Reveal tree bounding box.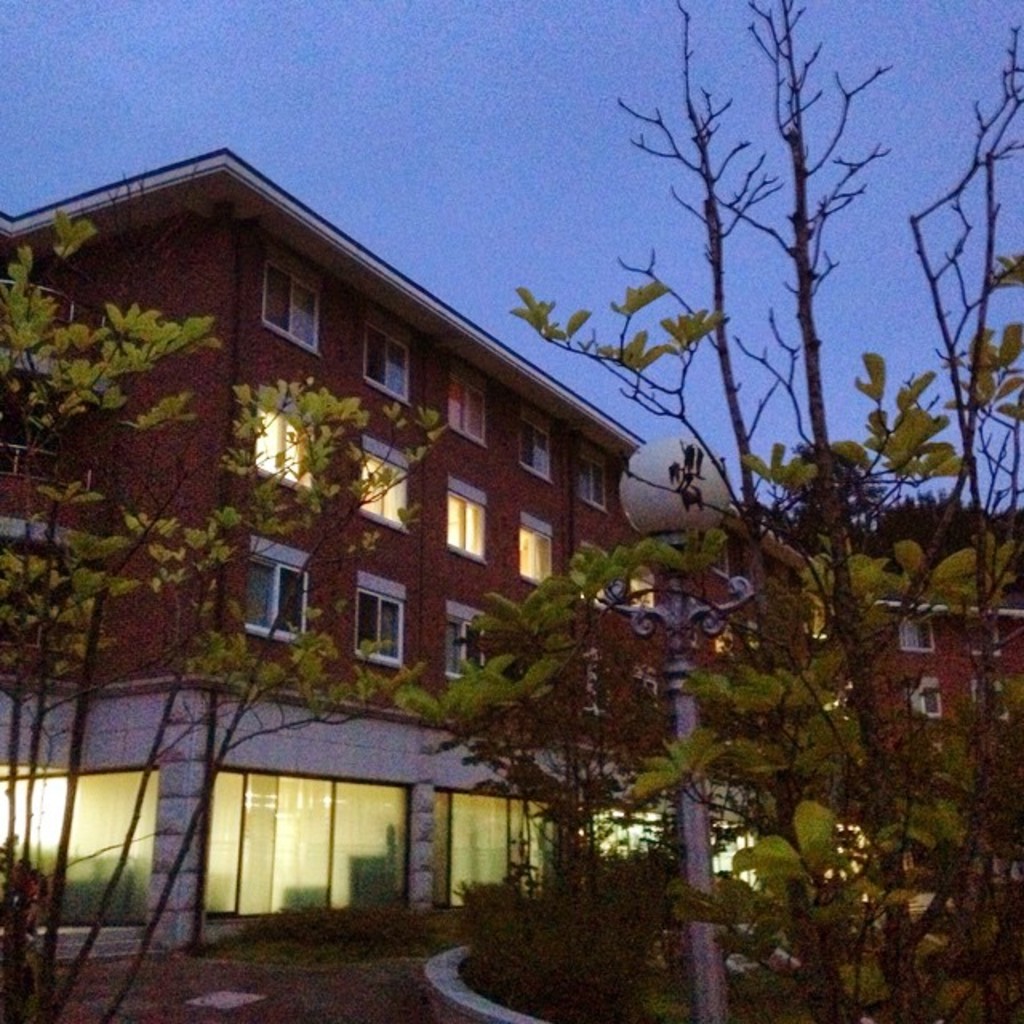
Revealed: [392, 0, 1022, 1014].
